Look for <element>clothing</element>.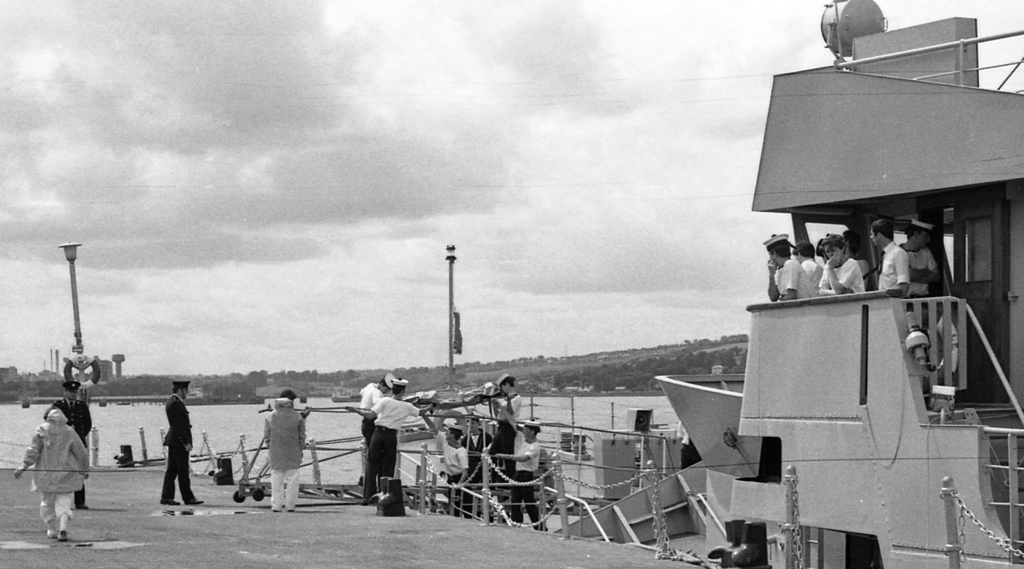
Found: (x1=165, y1=392, x2=200, y2=504).
